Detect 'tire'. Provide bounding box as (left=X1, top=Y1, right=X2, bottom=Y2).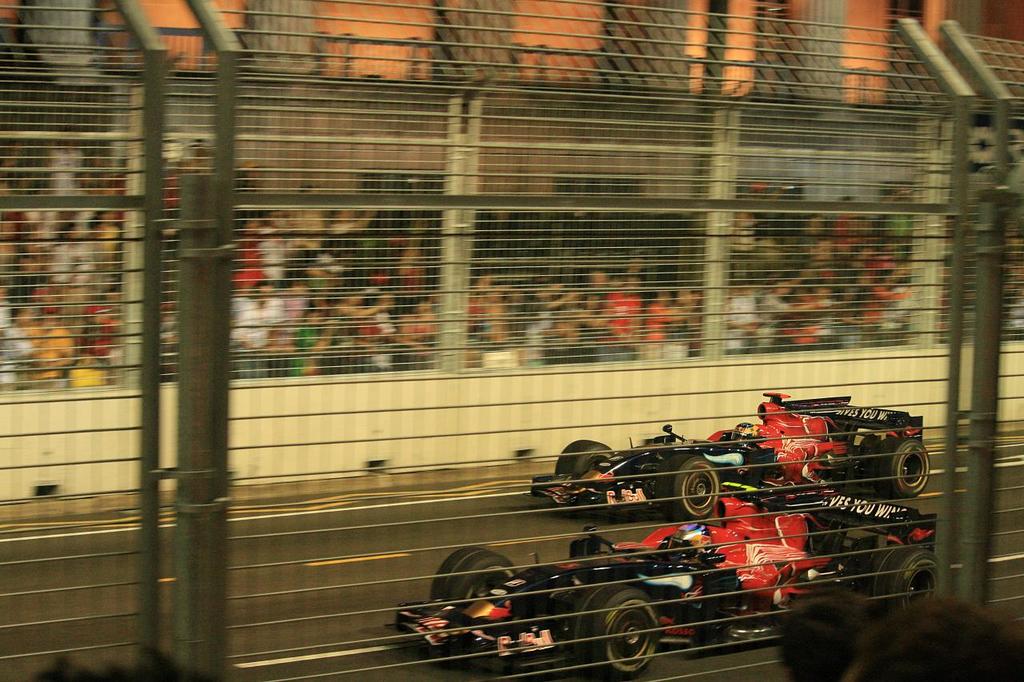
(left=598, top=597, right=671, bottom=668).
